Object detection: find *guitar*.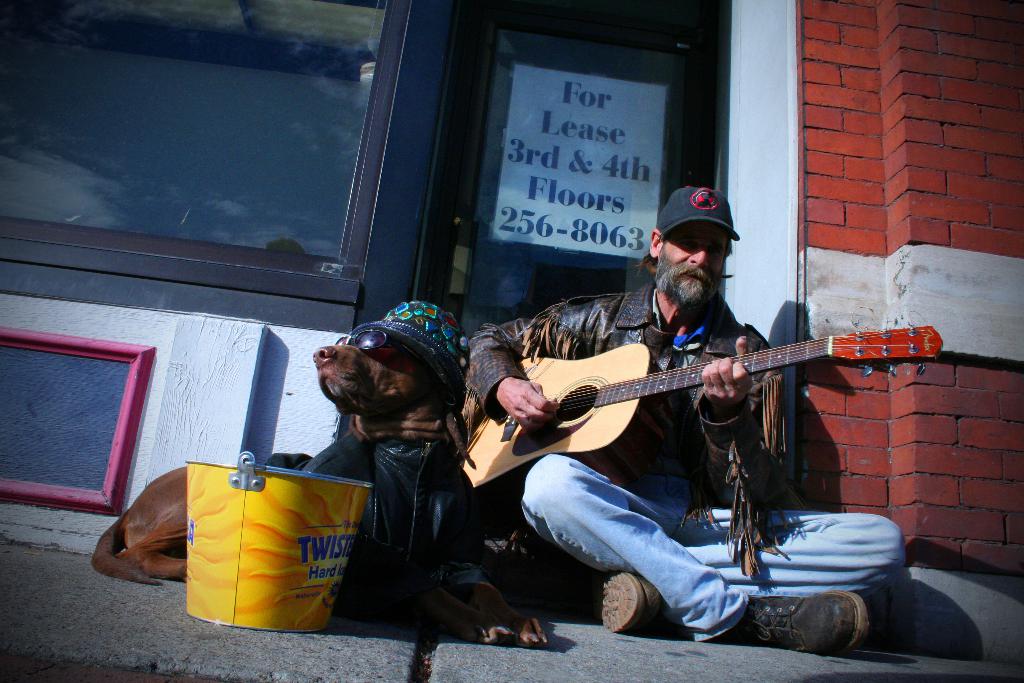
crop(454, 318, 939, 512).
